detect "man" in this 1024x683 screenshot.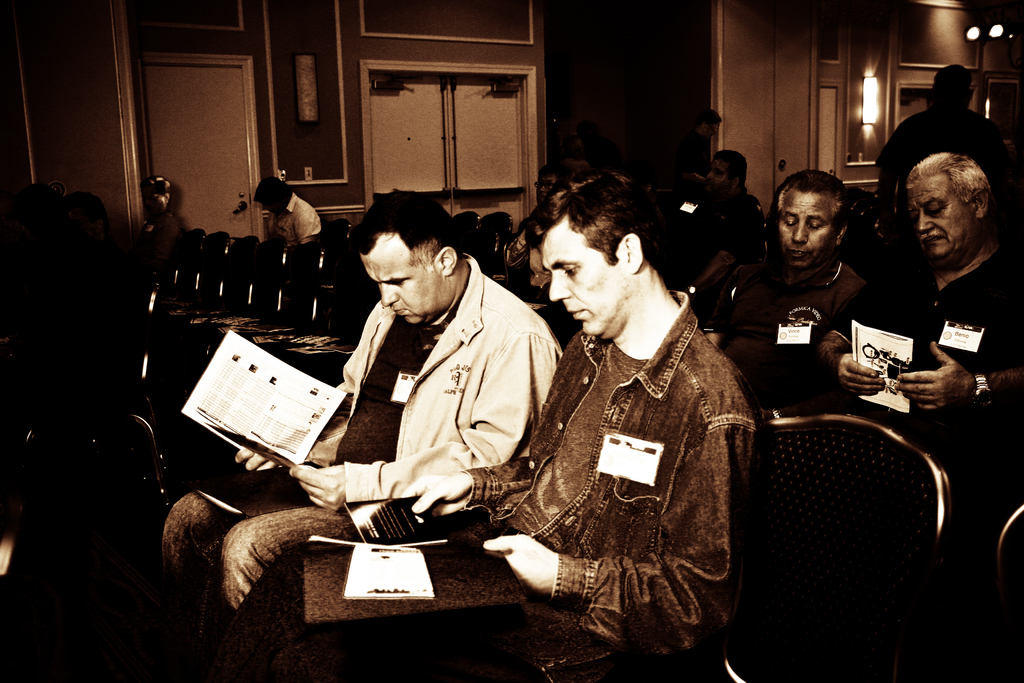
Detection: 707, 169, 868, 403.
